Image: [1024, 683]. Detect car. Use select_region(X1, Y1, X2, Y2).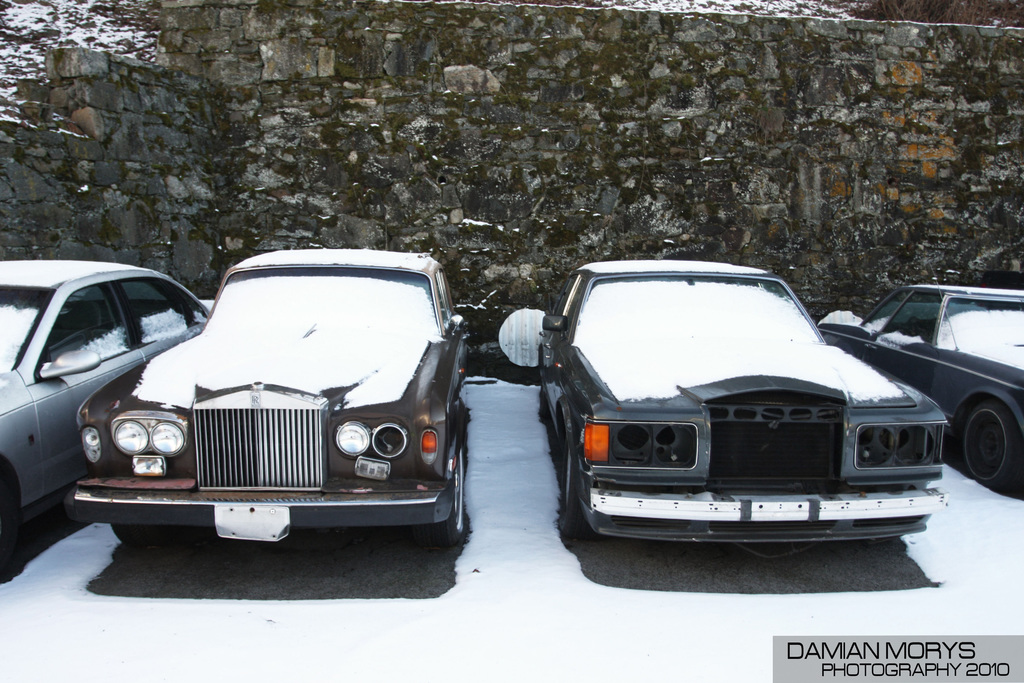
select_region(538, 259, 950, 539).
